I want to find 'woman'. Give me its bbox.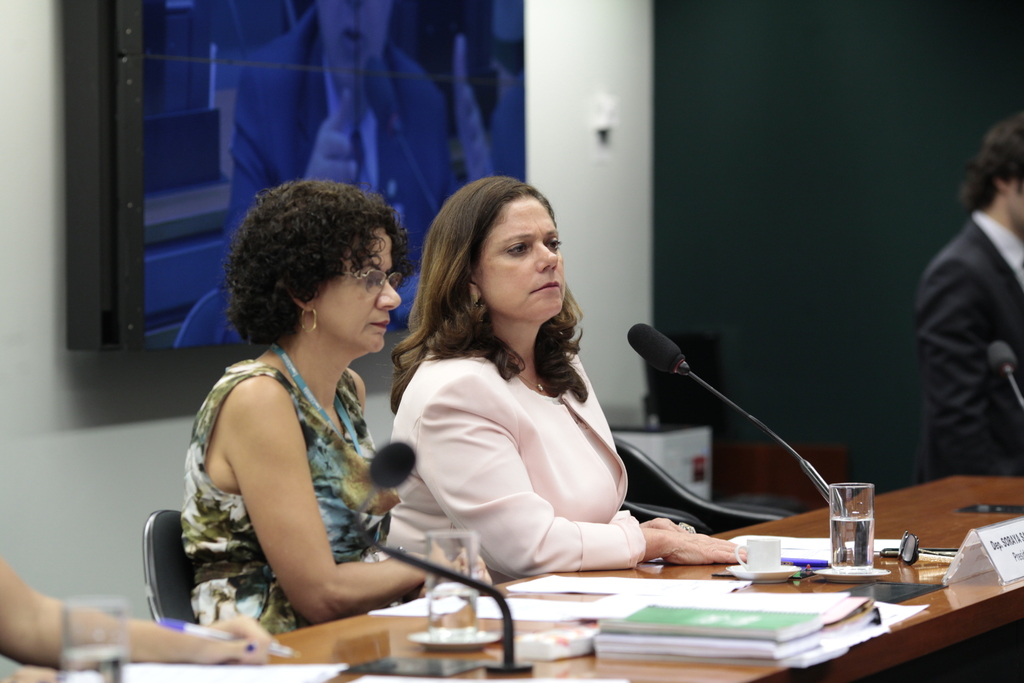
left=370, top=181, right=668, bottom=609.
